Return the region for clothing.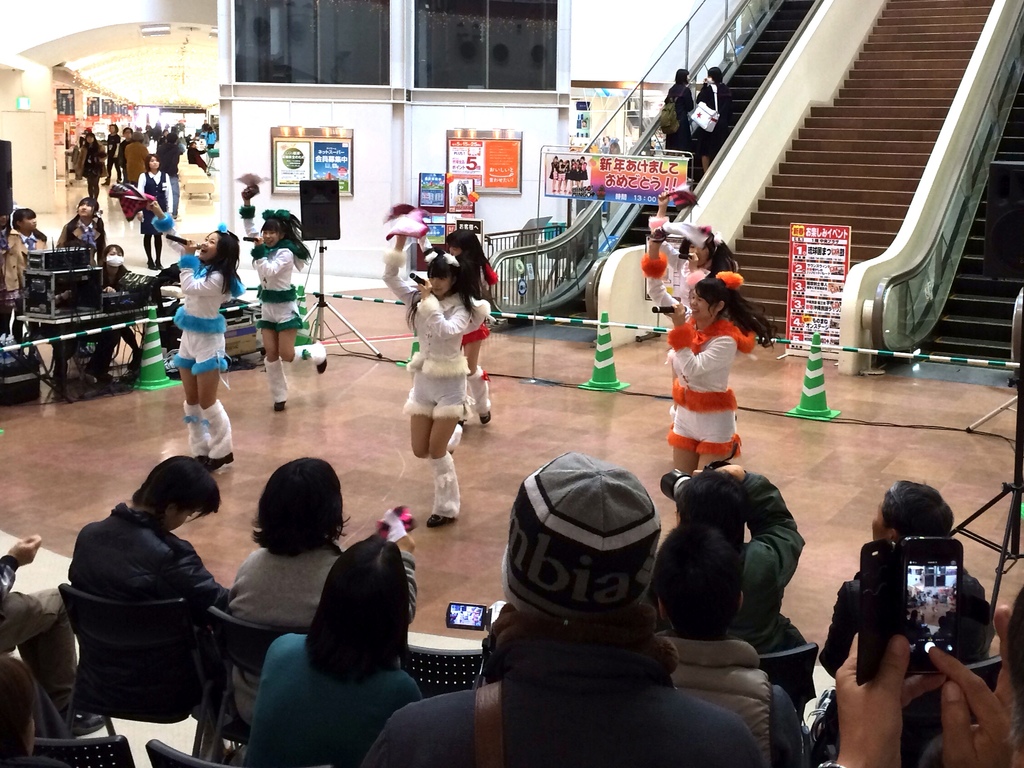
detection(215, 632, 417, 767).
